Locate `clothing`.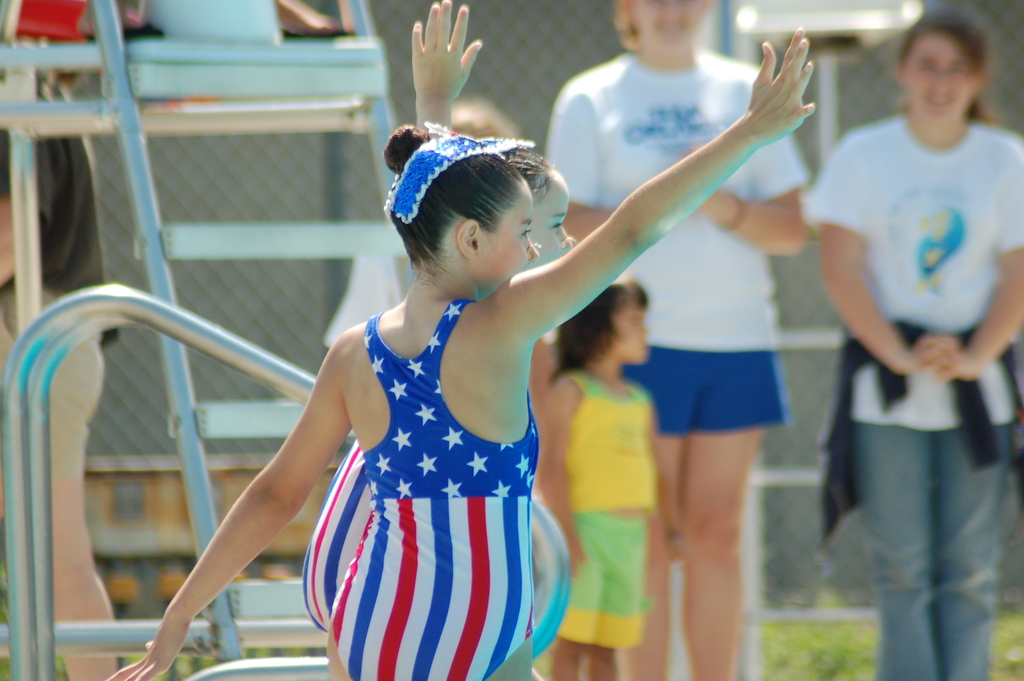
Bounding box: [left=332, top=289, right=534, bottom=680].
